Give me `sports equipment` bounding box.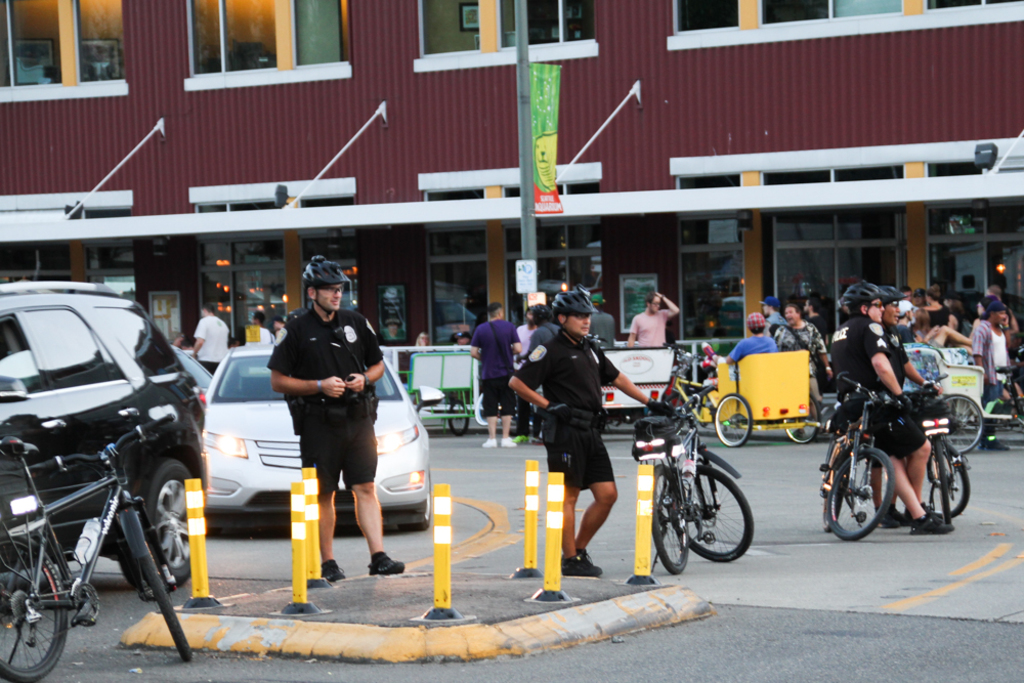
<region>553, 290, 601, 329</region>.
